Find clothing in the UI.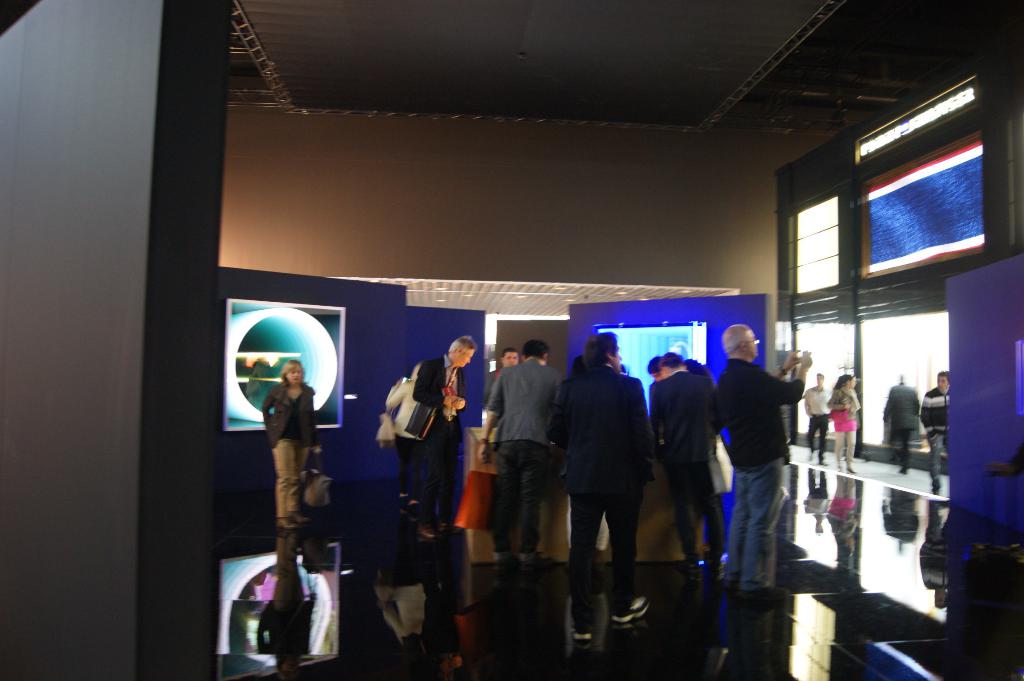
UI element at (x1=262, y1=381, x2=315, y2=513).
